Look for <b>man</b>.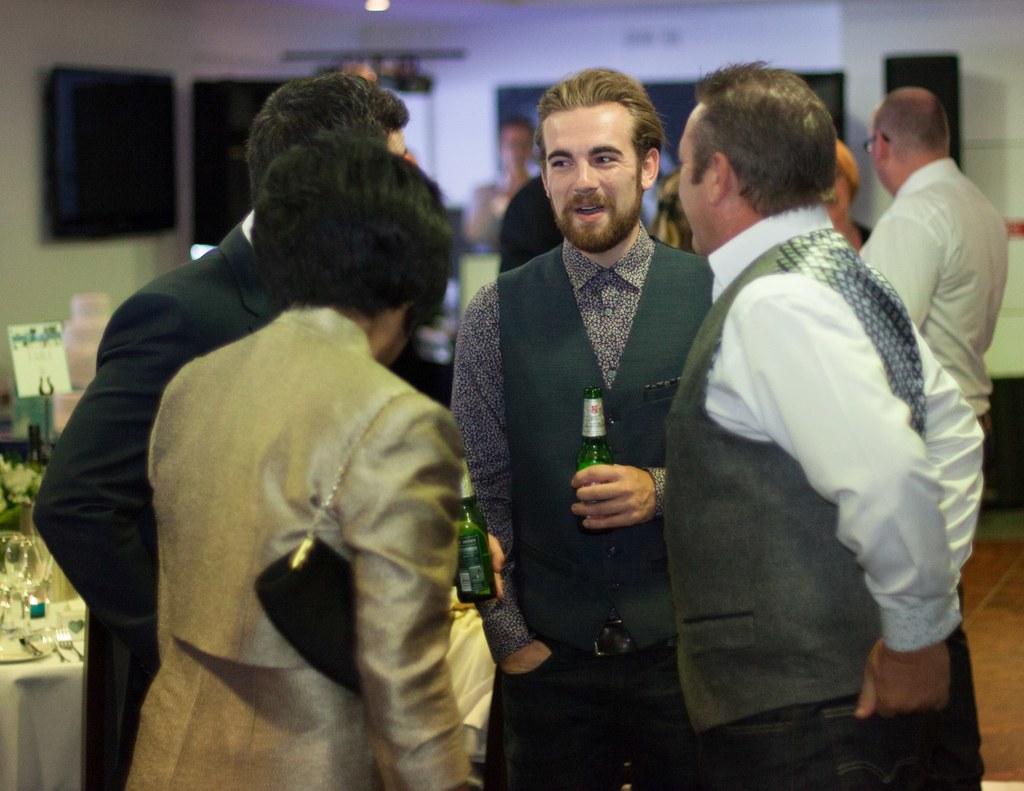
Found: [26,71,416,790].
